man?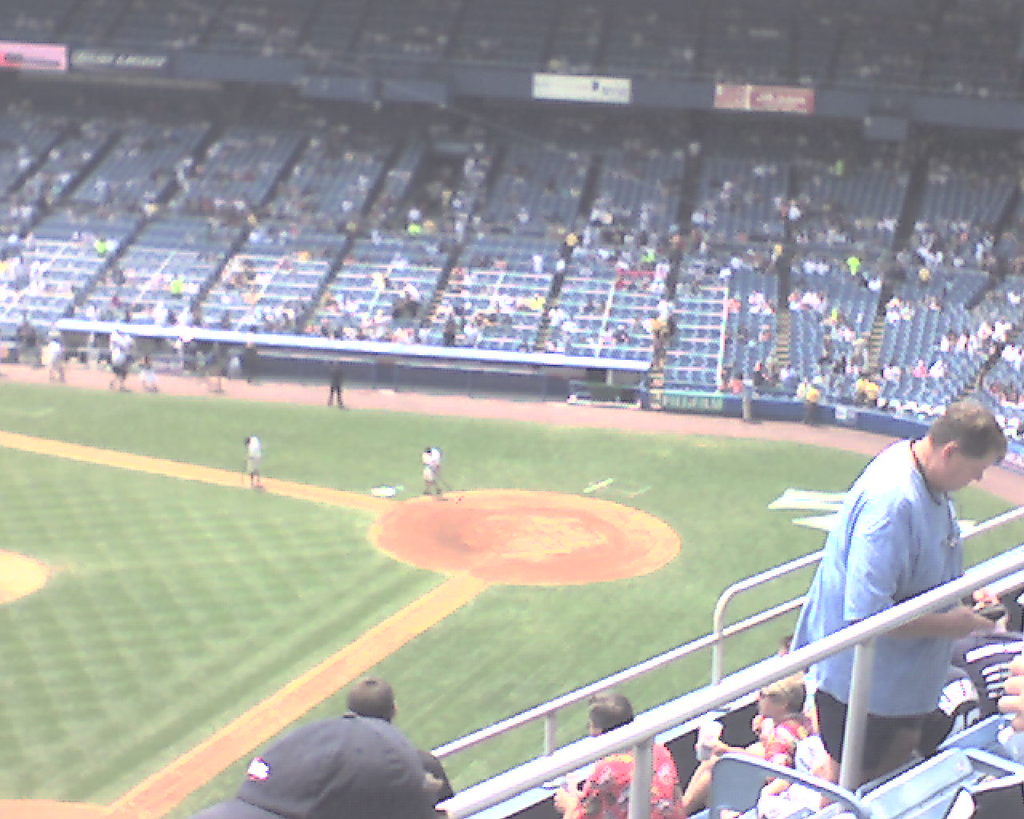
810,399,1007,801
